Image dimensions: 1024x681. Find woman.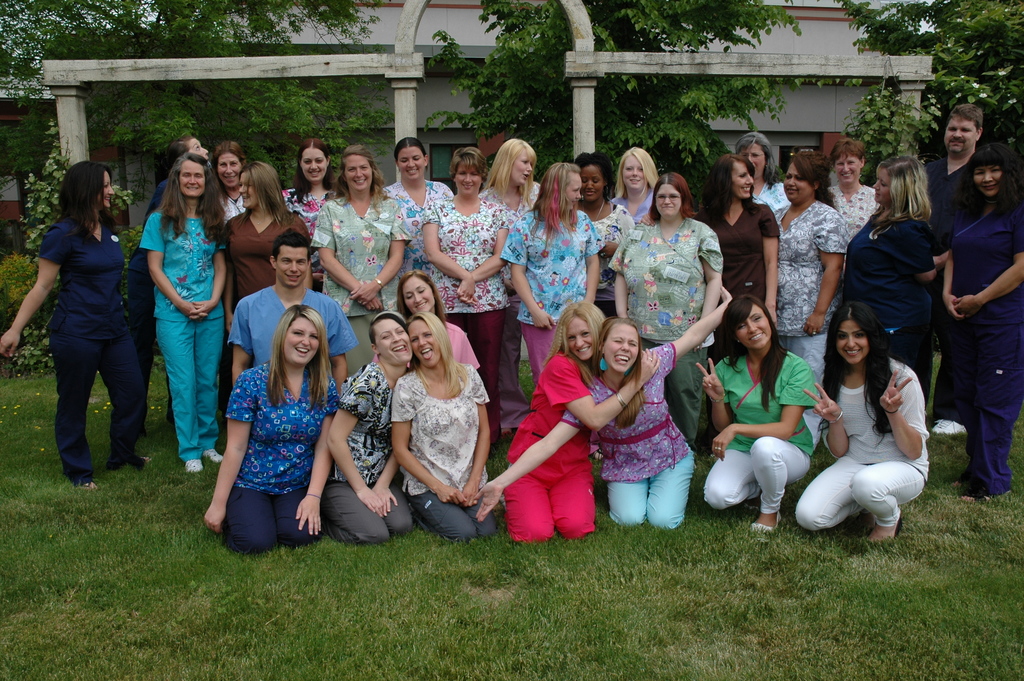
<region>394, 272, 485, 383</region>.
